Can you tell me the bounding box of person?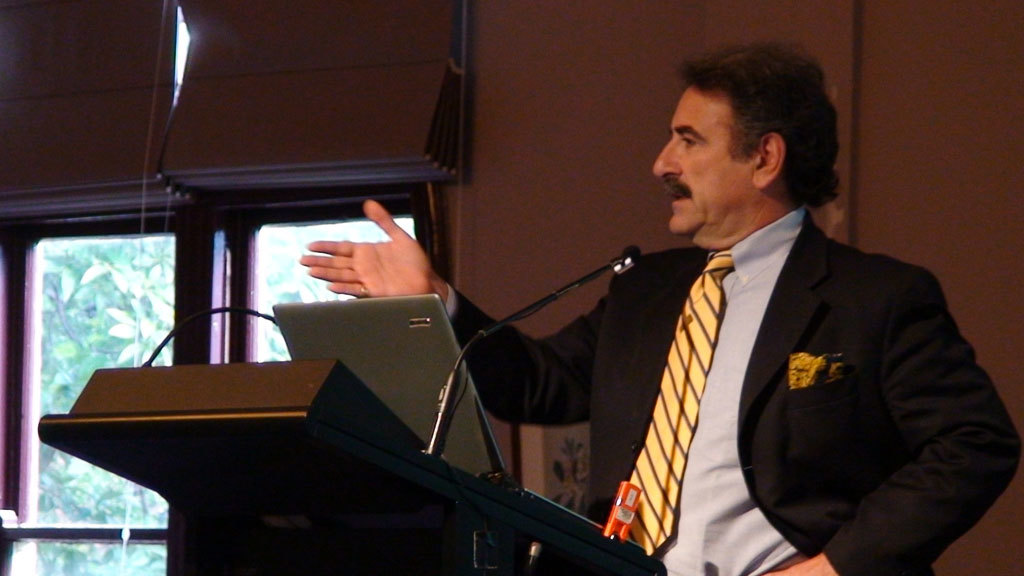
{"left": 298, "top": 38, "right": 1023, "bottom": 575}.
